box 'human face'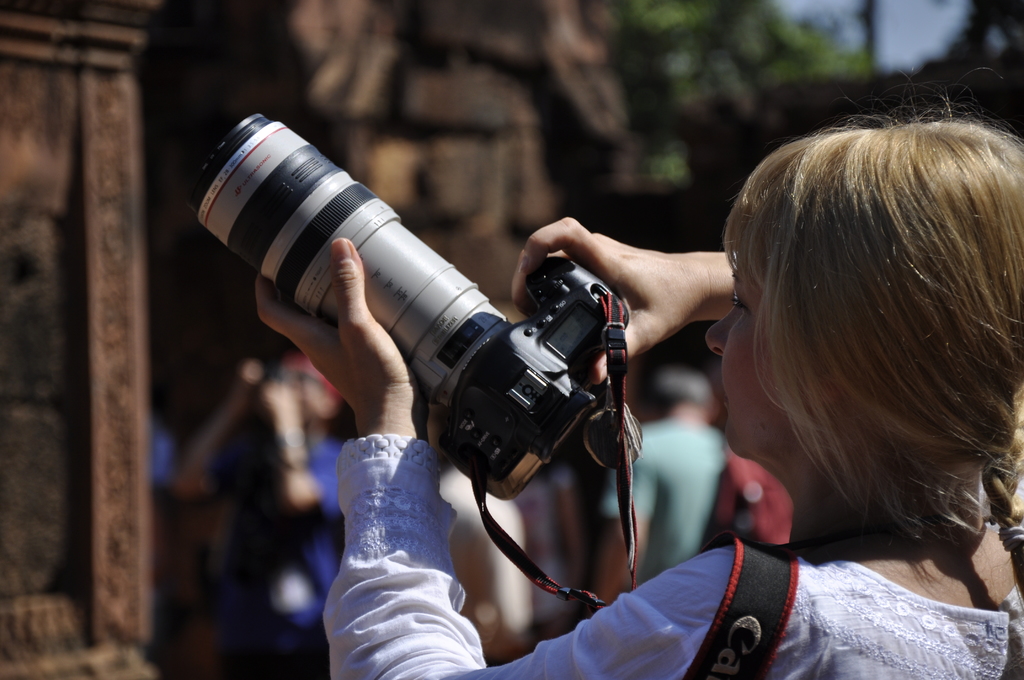
BBox(700, 254, 804, 456)
